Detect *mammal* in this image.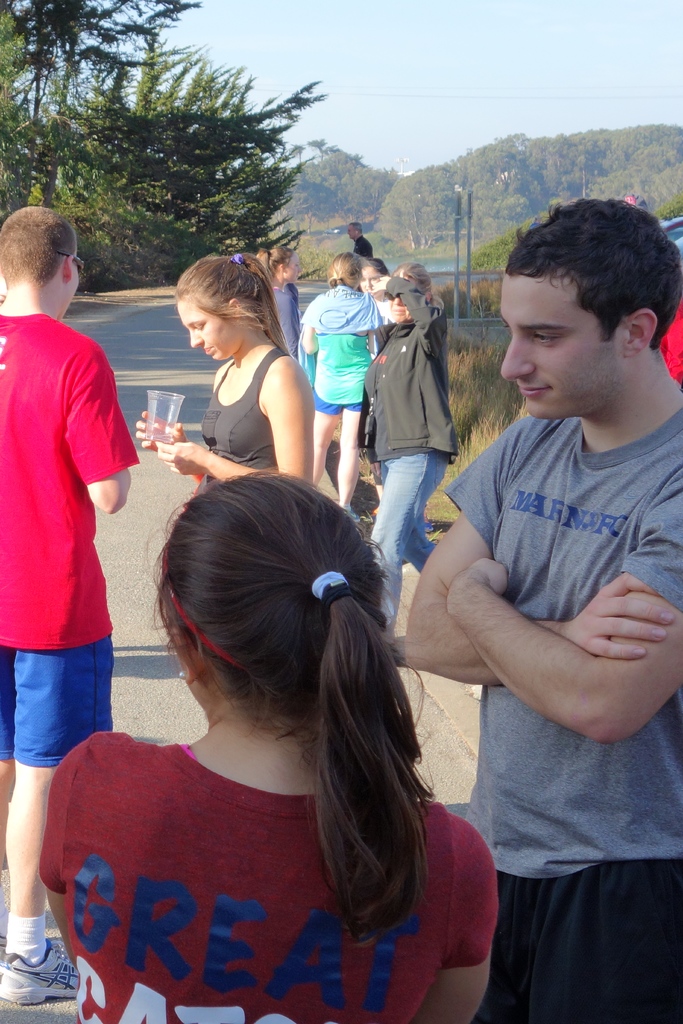
Detection: l=0, t=207, r=140, b=1001.
